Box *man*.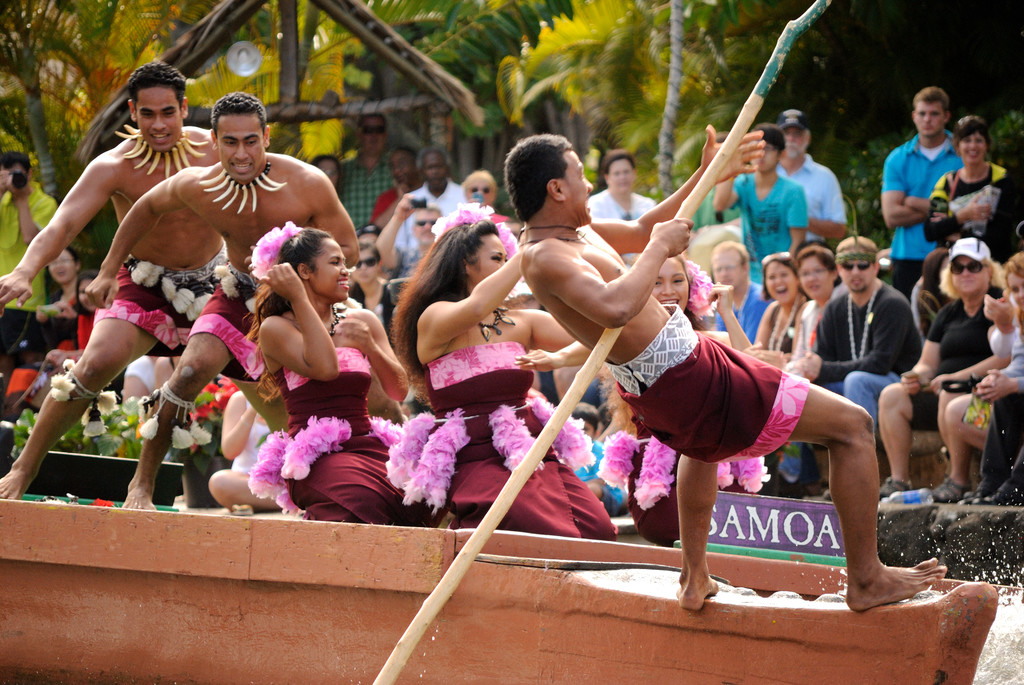
region(396, 145, 467, 244).
